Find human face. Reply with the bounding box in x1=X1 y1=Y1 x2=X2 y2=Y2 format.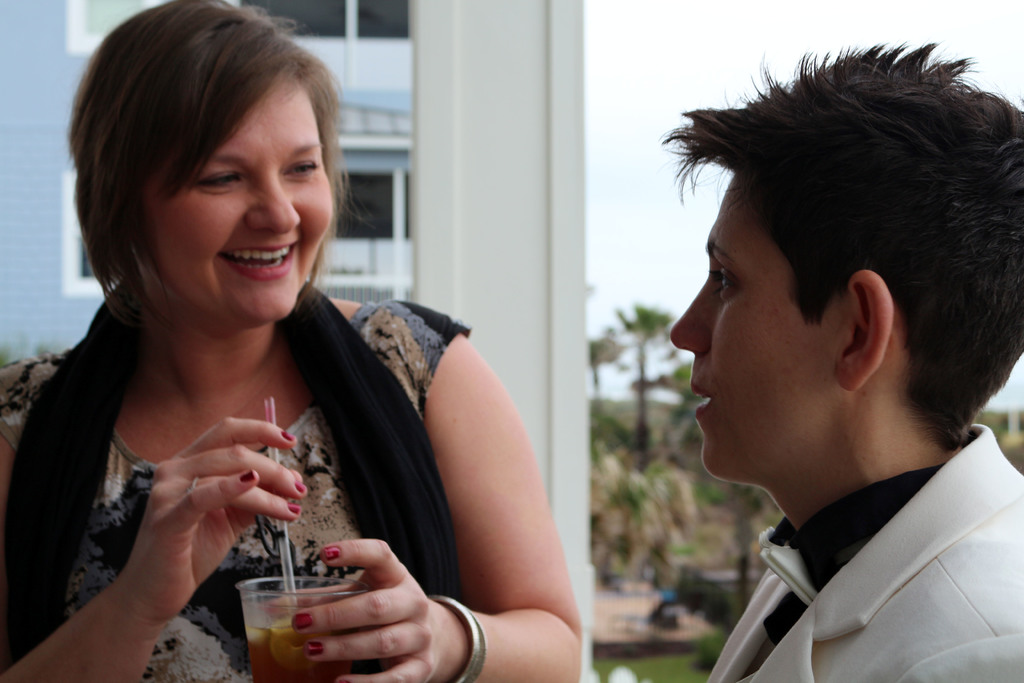
x1=673 y1=188 x2=813 y2=476.
